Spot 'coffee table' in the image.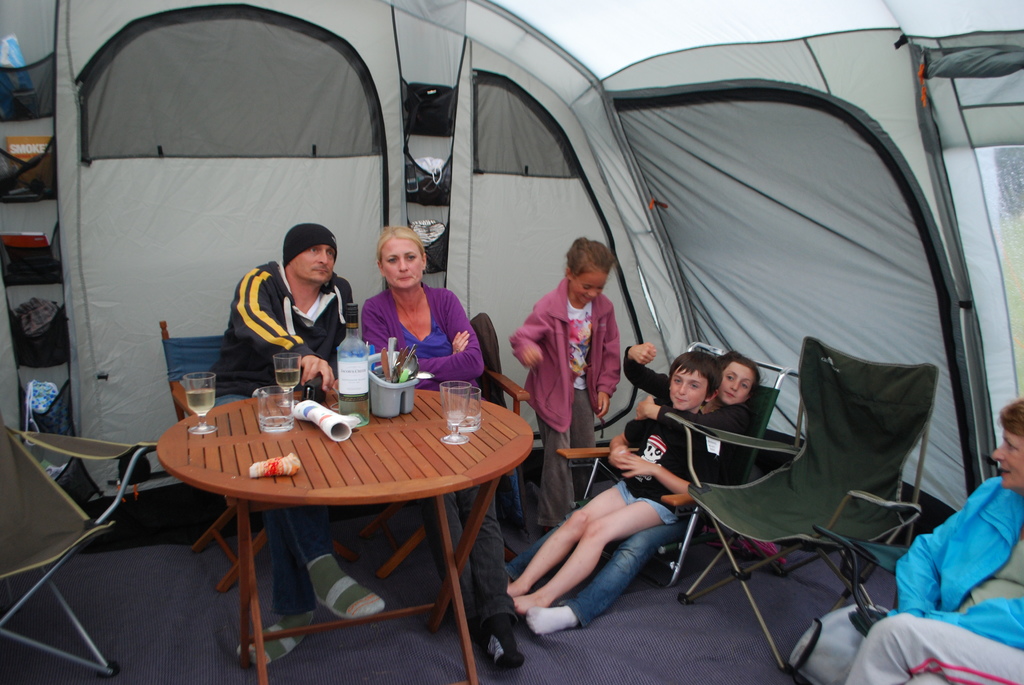
'coffee table' found at bbox=[164, 369, 536, 675].
